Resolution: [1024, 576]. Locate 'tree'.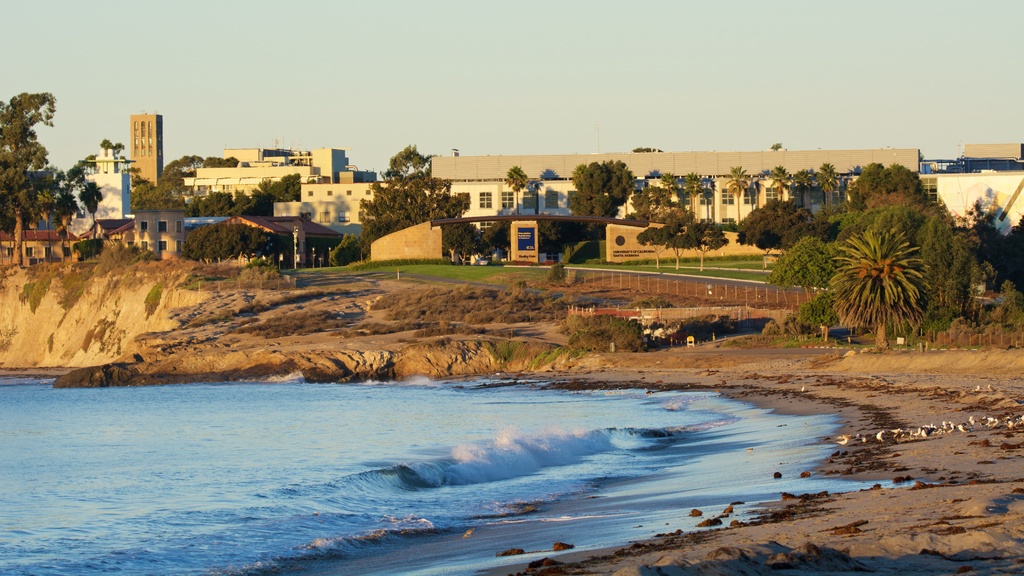
detection(504, 166, 530, 216).
